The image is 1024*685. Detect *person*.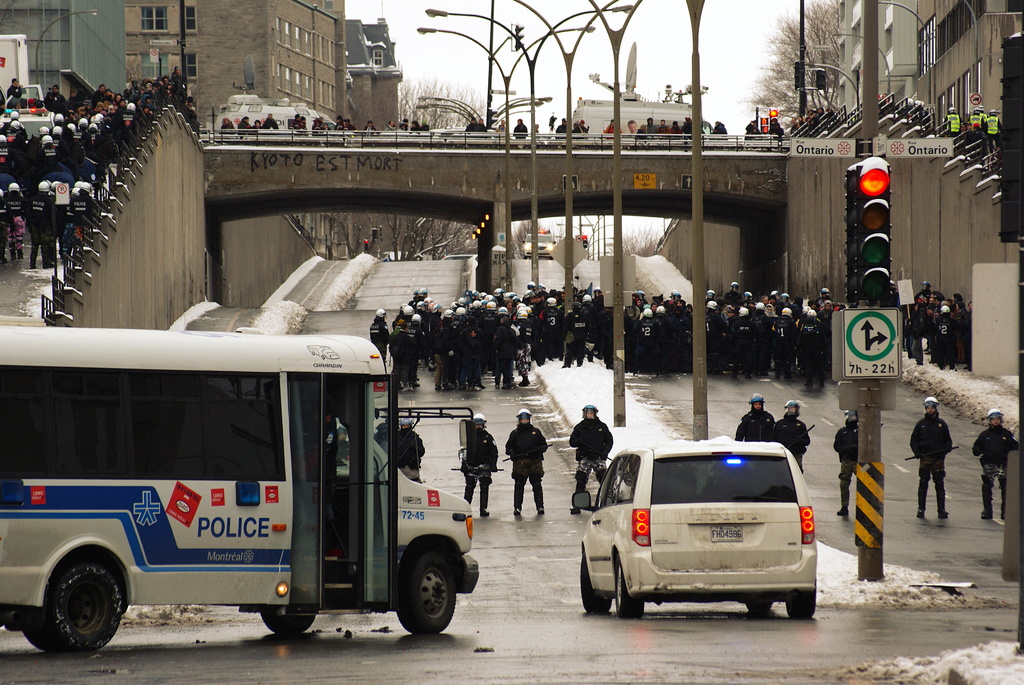
Detection: crop(645, 118, 714, 130).
